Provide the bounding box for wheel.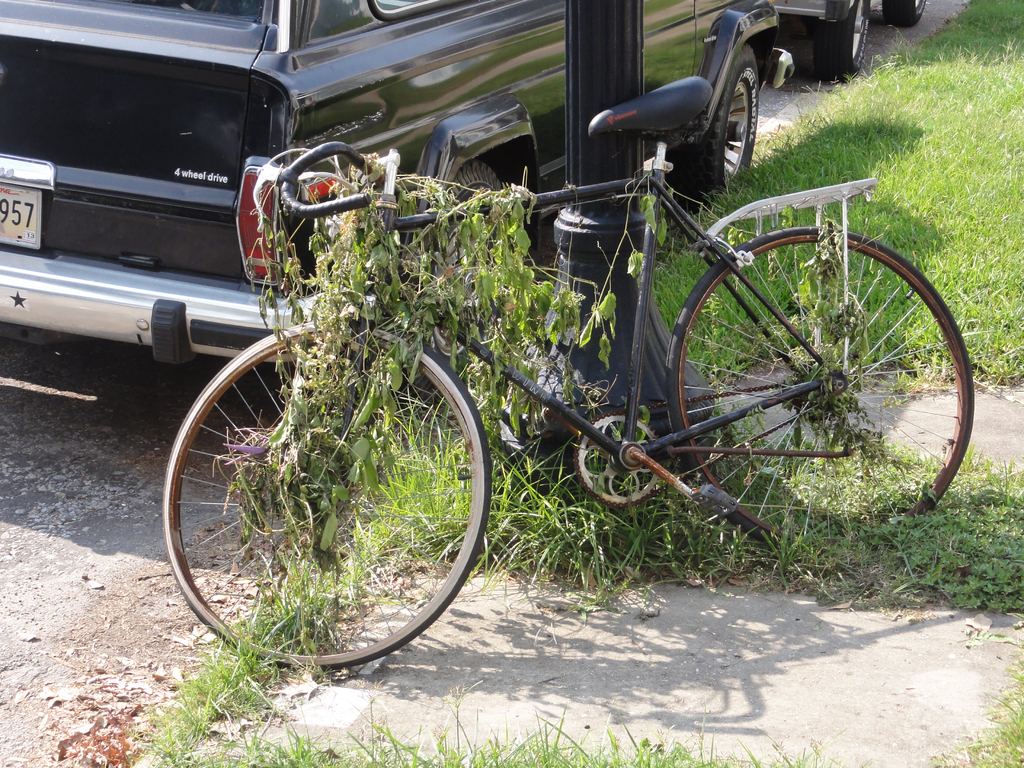
box=[664, 227, 977, 516].
